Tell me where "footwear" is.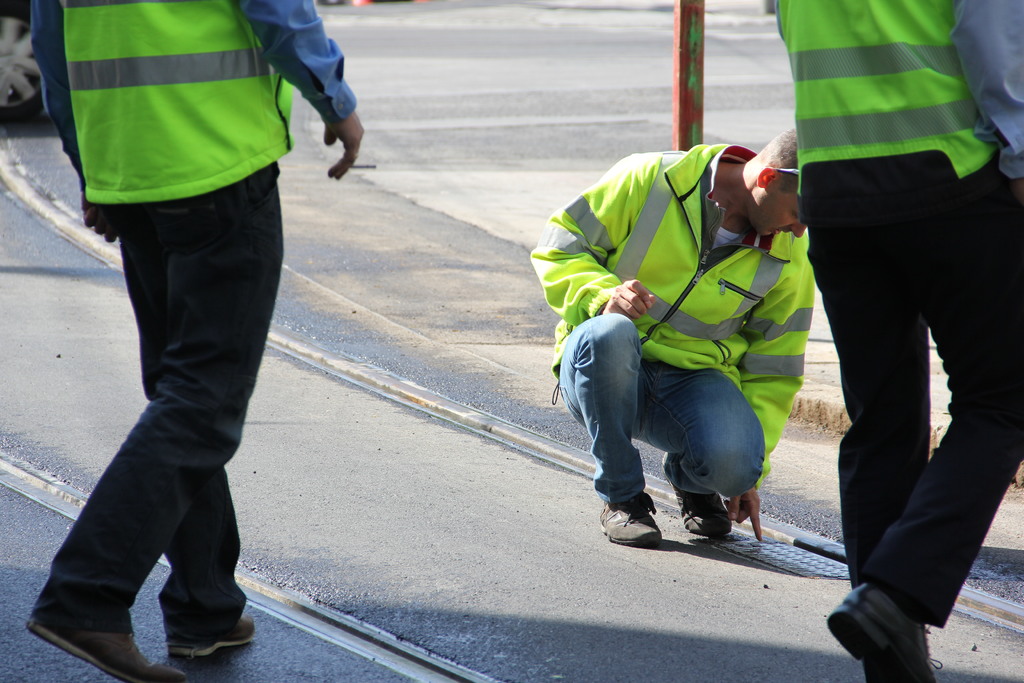
"footwear" is at crop(667, 450, 732, 539).
